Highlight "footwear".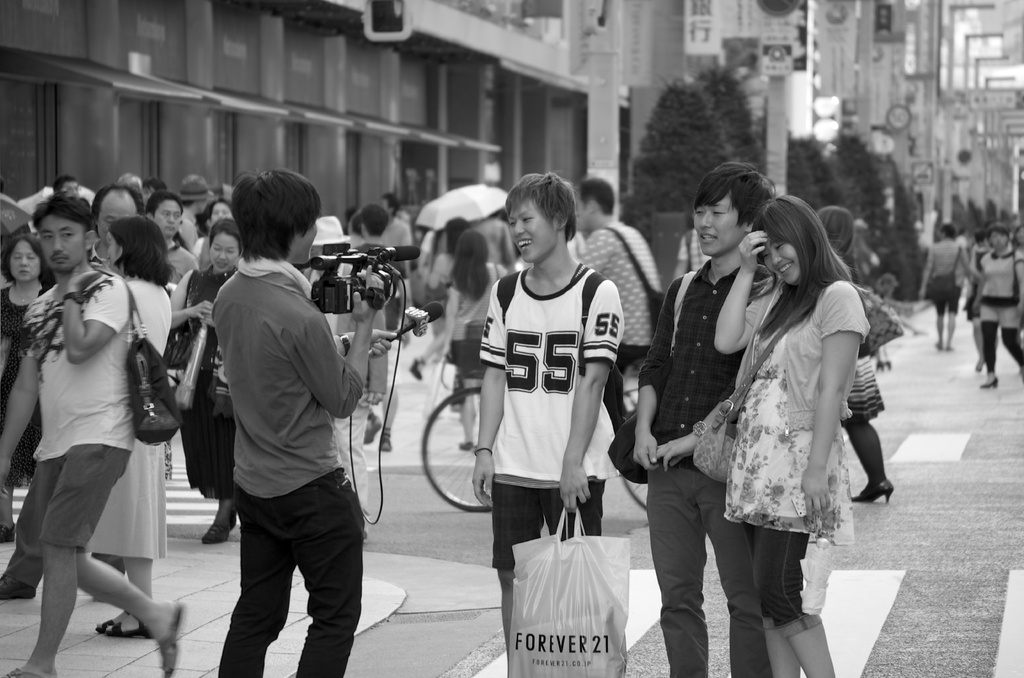
Highlighted region: (849,476,893,503).
